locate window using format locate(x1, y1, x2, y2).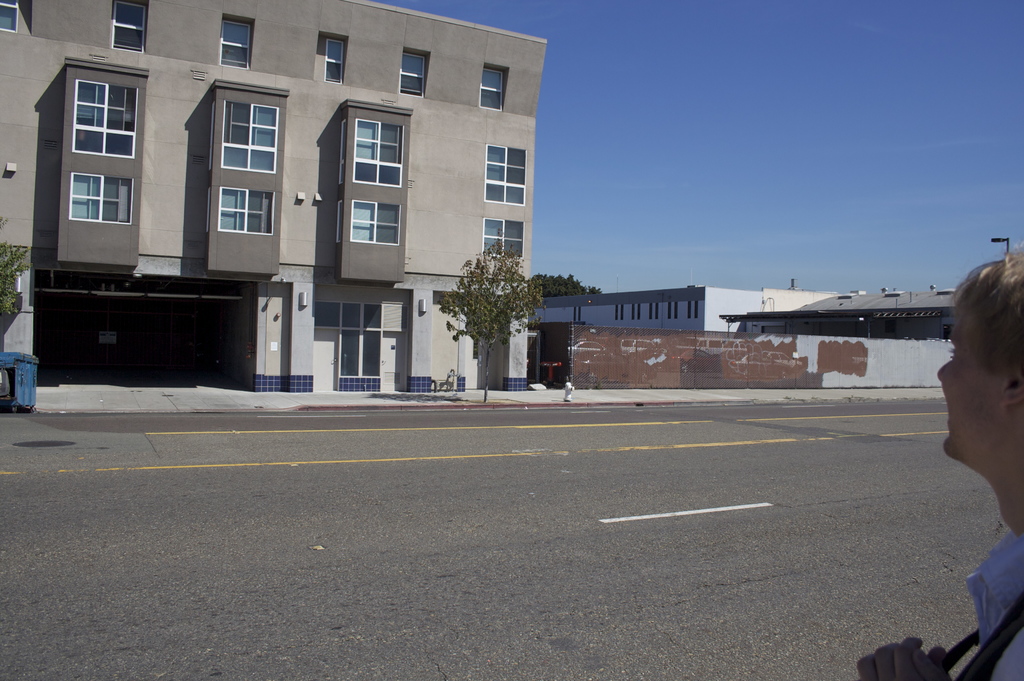
locate(480, 144, 526, 206).
